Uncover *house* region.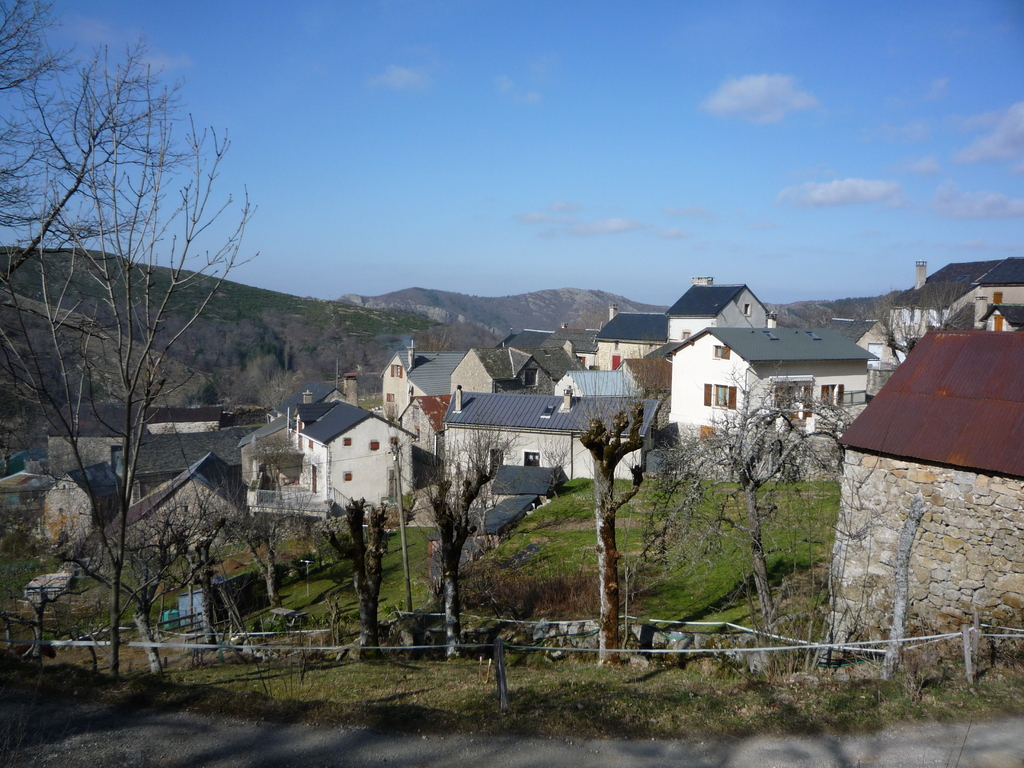
Uncovered: [128, 452, 246, 541].
